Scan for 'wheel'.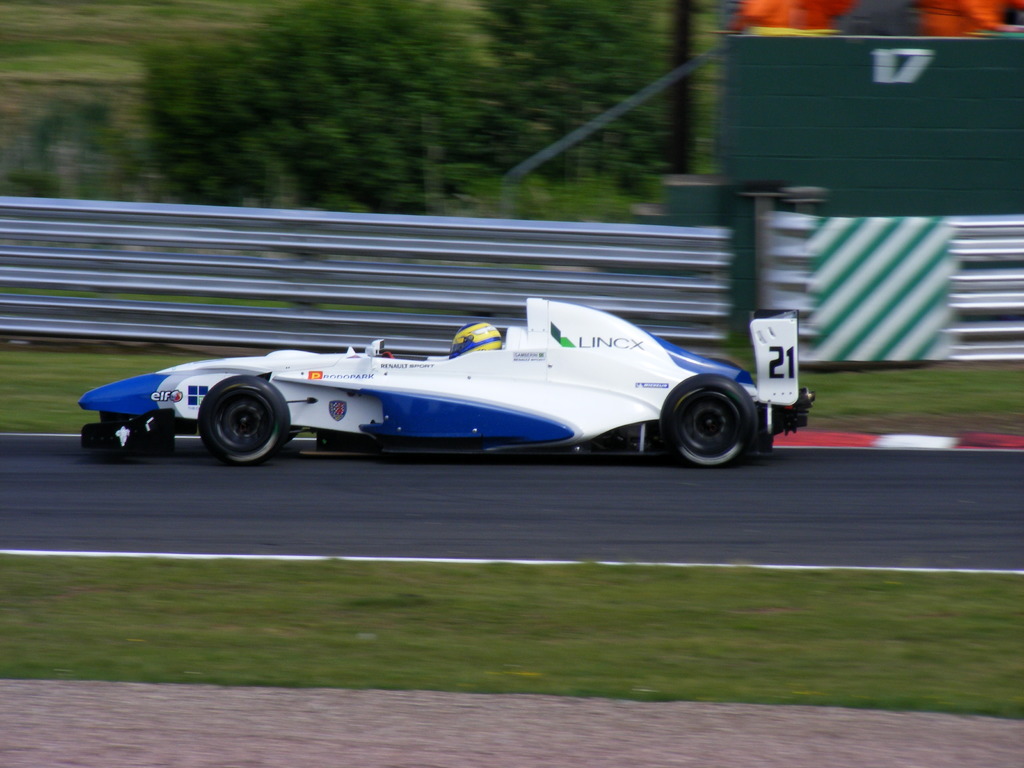
Scan result: 186,383,279,466.
